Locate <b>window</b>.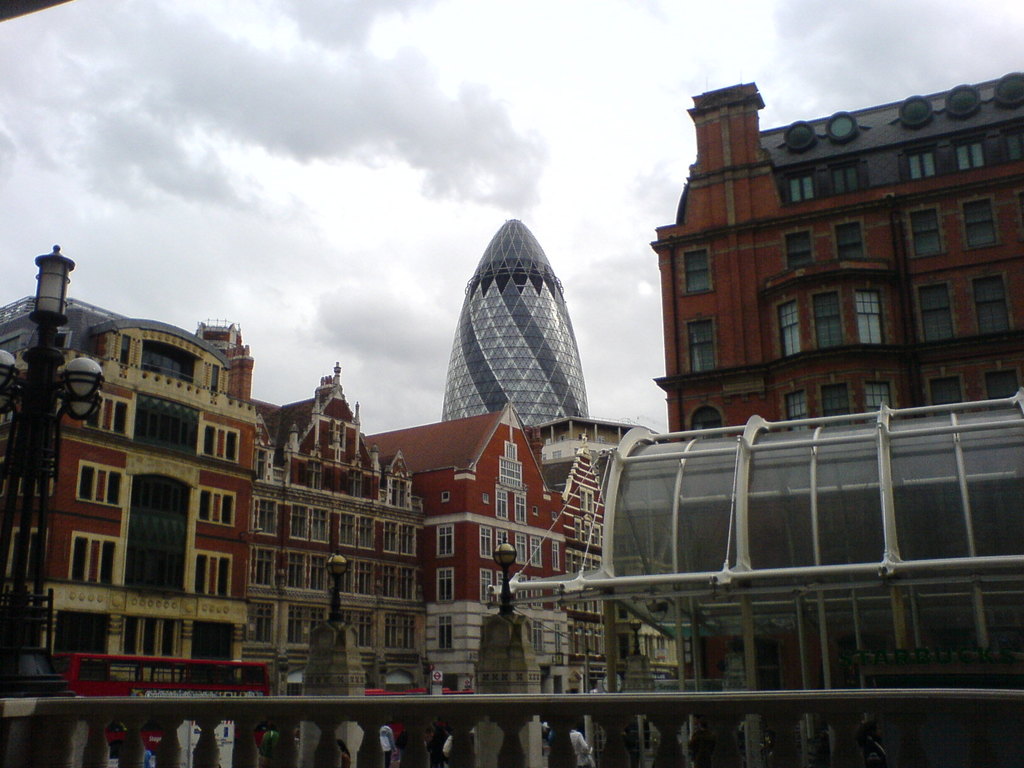
Bounding box: 108:475:180:595.
